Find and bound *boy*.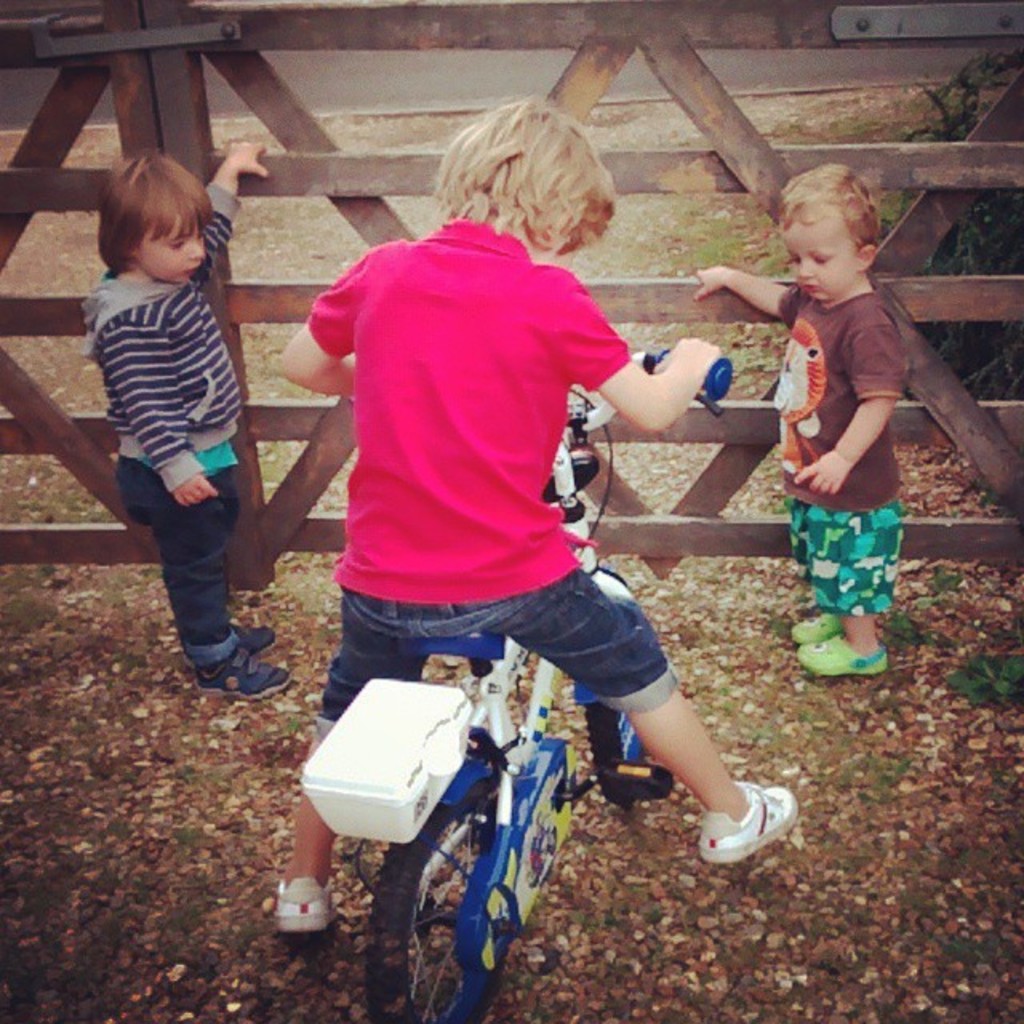
Bound: [x1=696, y1=171, x2=899, y2=670].
